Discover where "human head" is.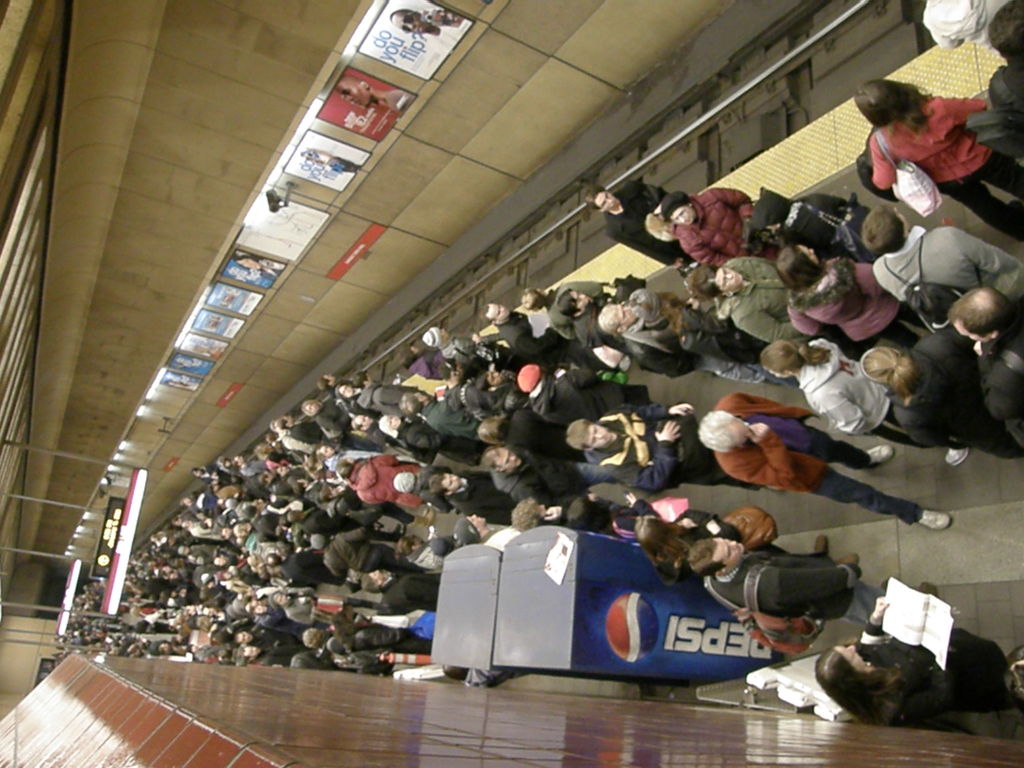
Discovered at {"x1": 758, "y1": 340, "x2": 797, "y2": 379}.
